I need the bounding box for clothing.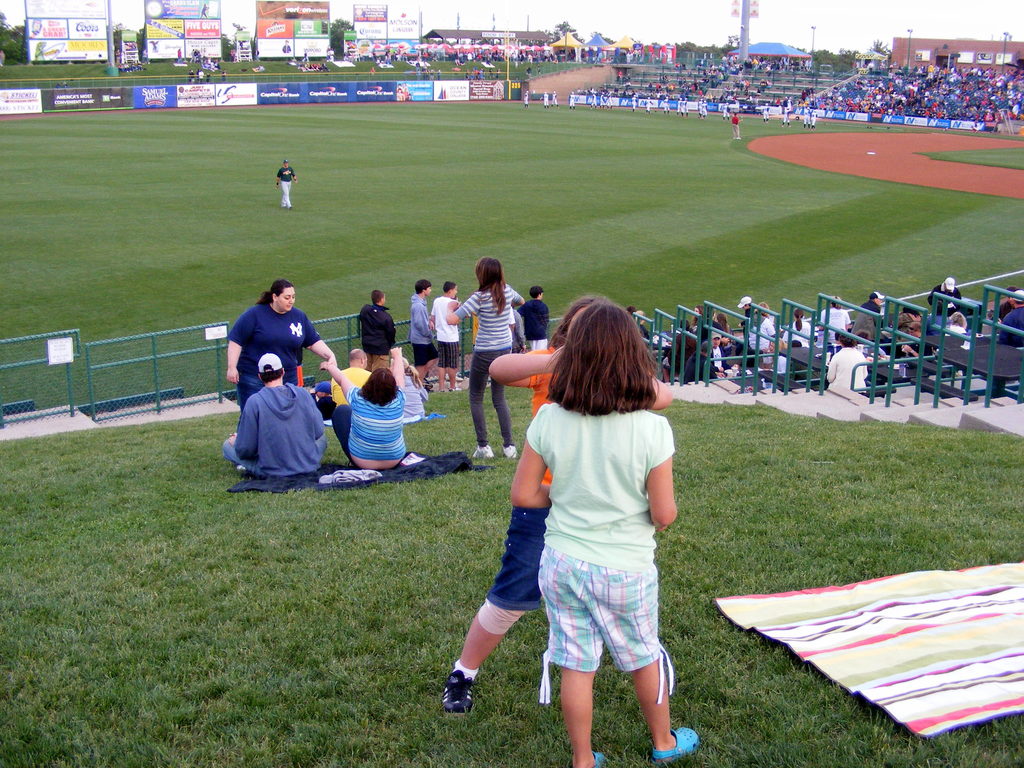
Here it is: bbox=(222, 384, 326, 474).
